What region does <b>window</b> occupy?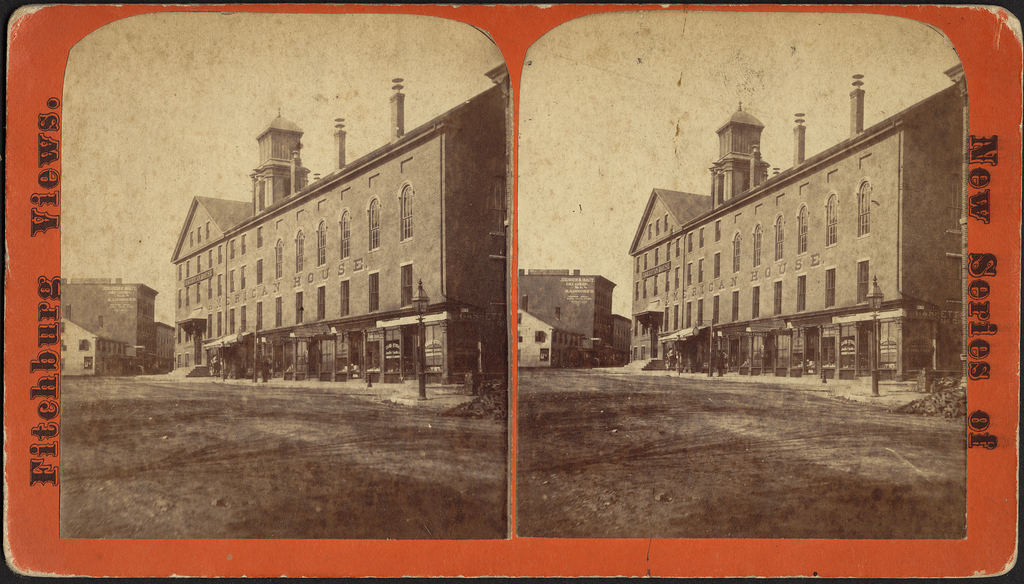
crop(255, 300, 264, 328).
